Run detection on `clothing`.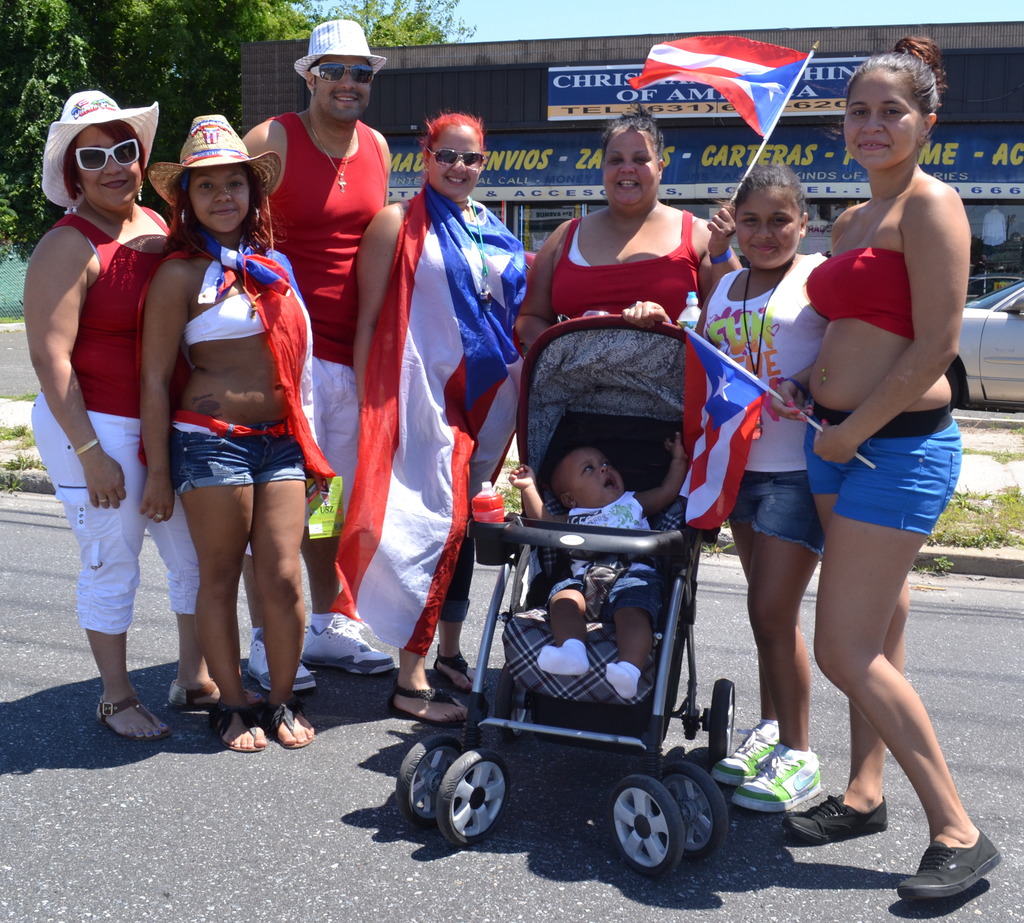
Result: [28,205,228,633].
